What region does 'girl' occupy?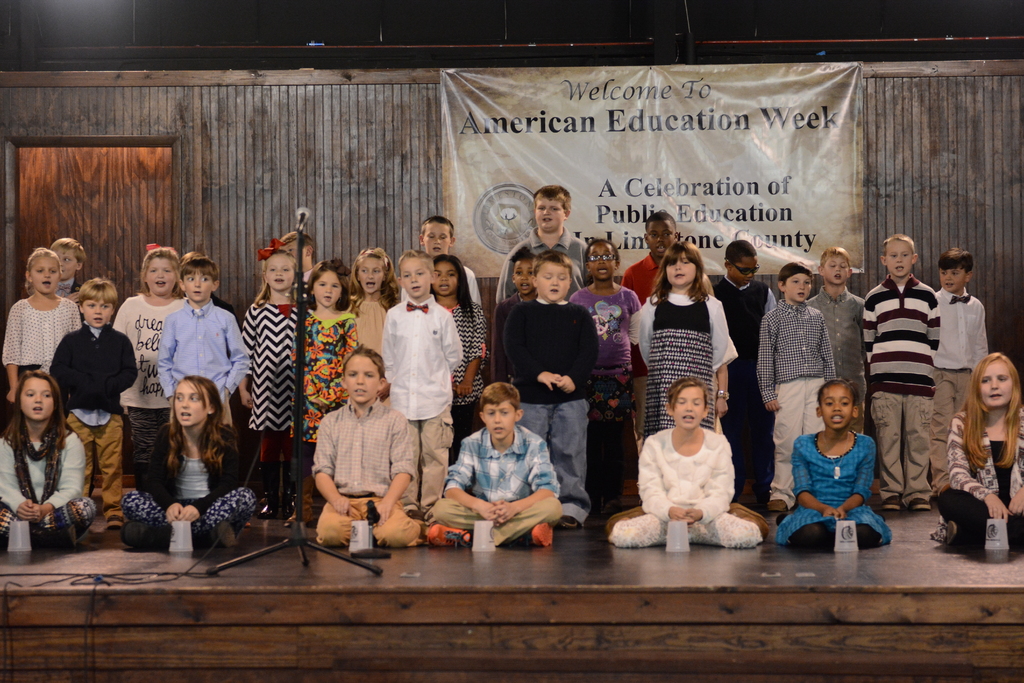
x1=432, y1=256, x2=487, y2=452.
